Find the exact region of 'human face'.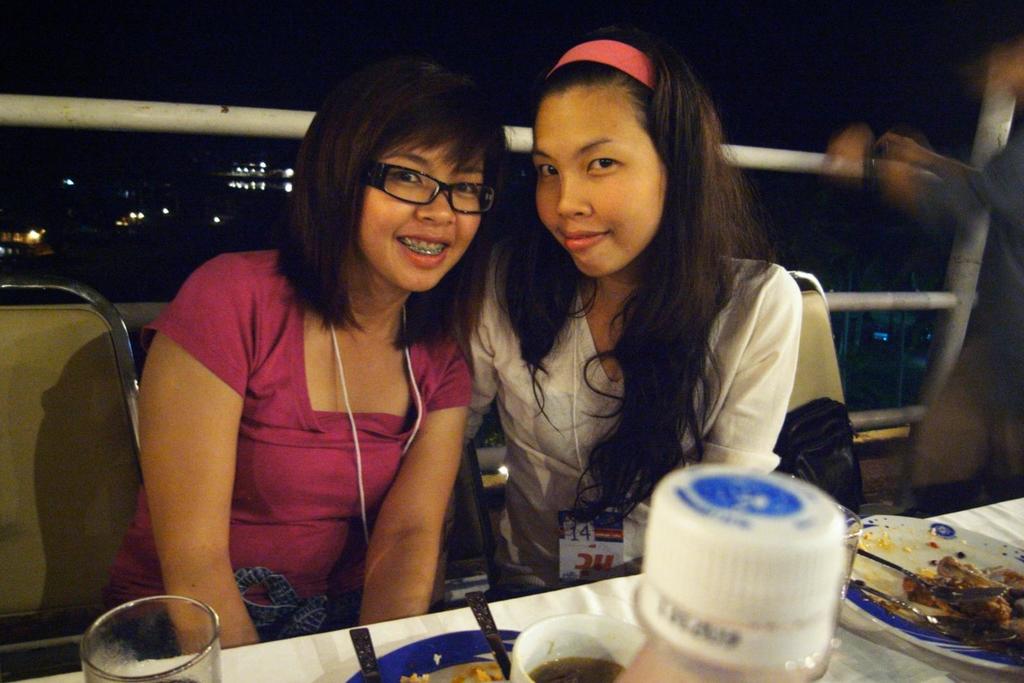
Exact region: 362,143,502,293.
